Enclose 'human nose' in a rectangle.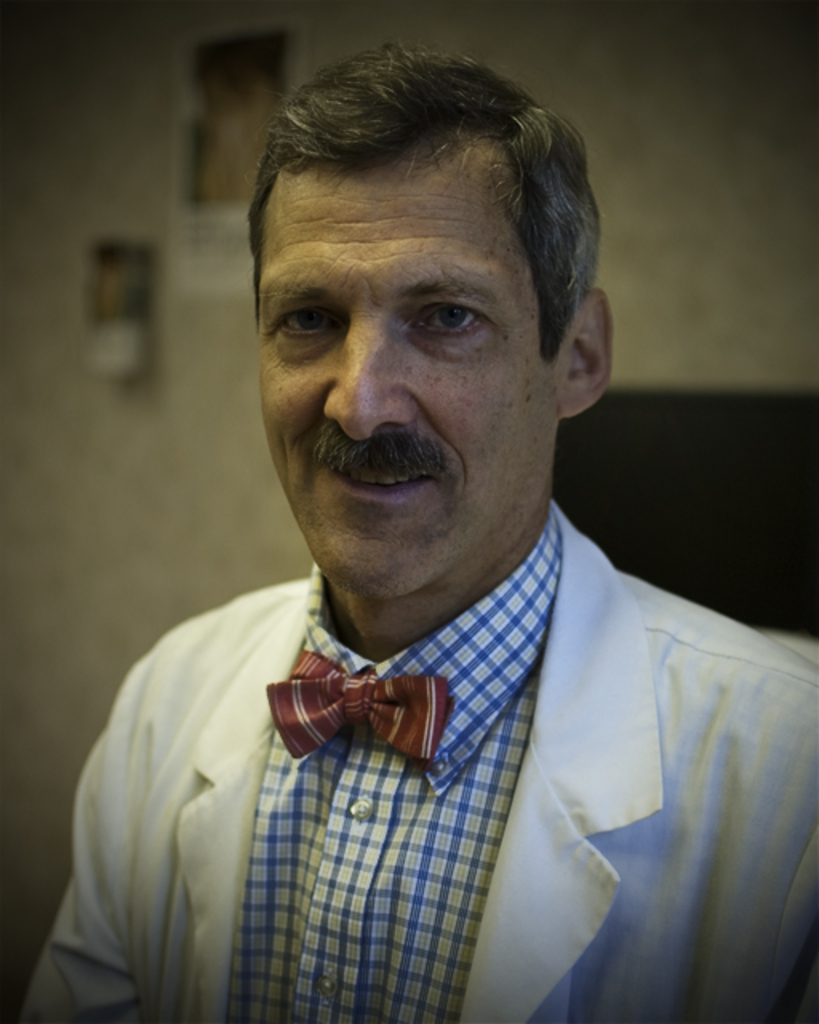
(x1=314, y1=317, x2=417, y2=443).
